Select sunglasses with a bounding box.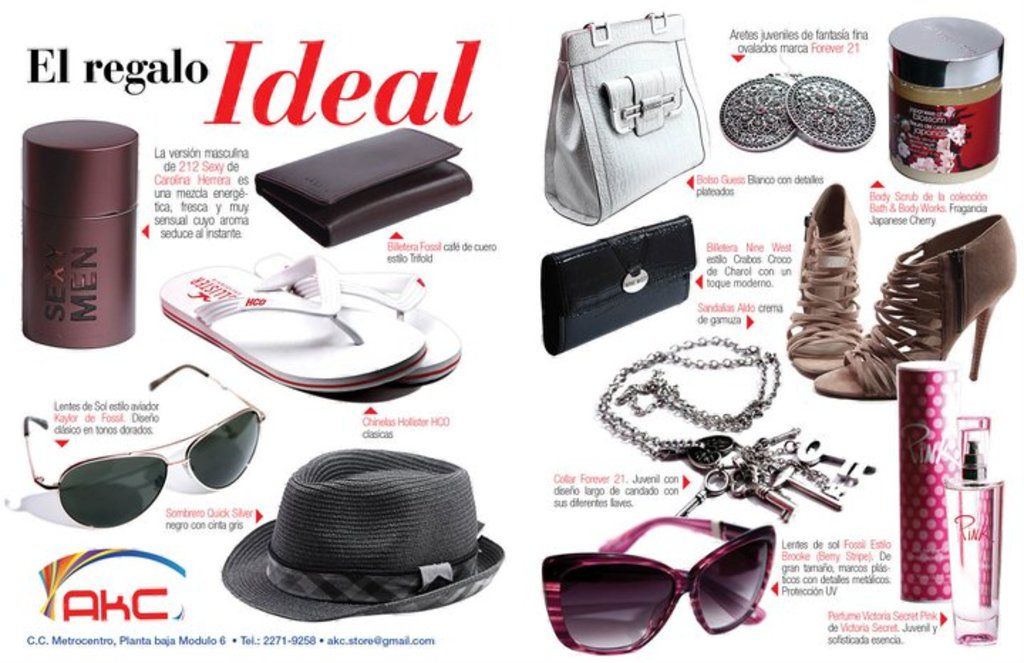
bbox(23, 364, 263, 531).
